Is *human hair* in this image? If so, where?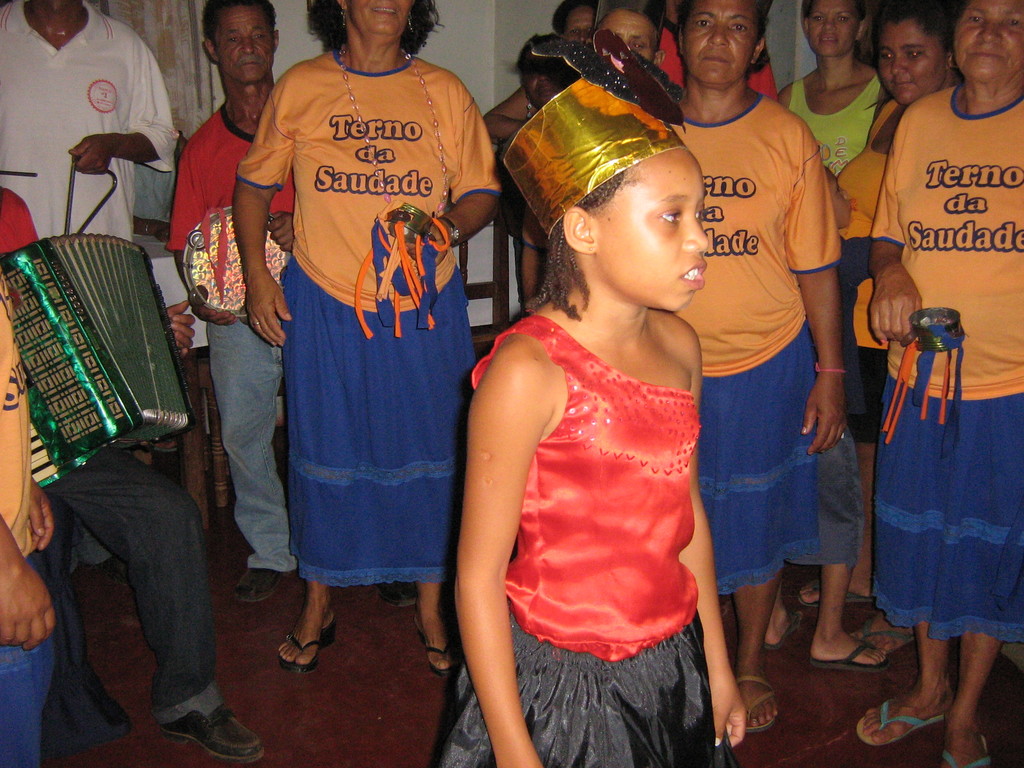
Yes, at 675, 0, 771, 76.
